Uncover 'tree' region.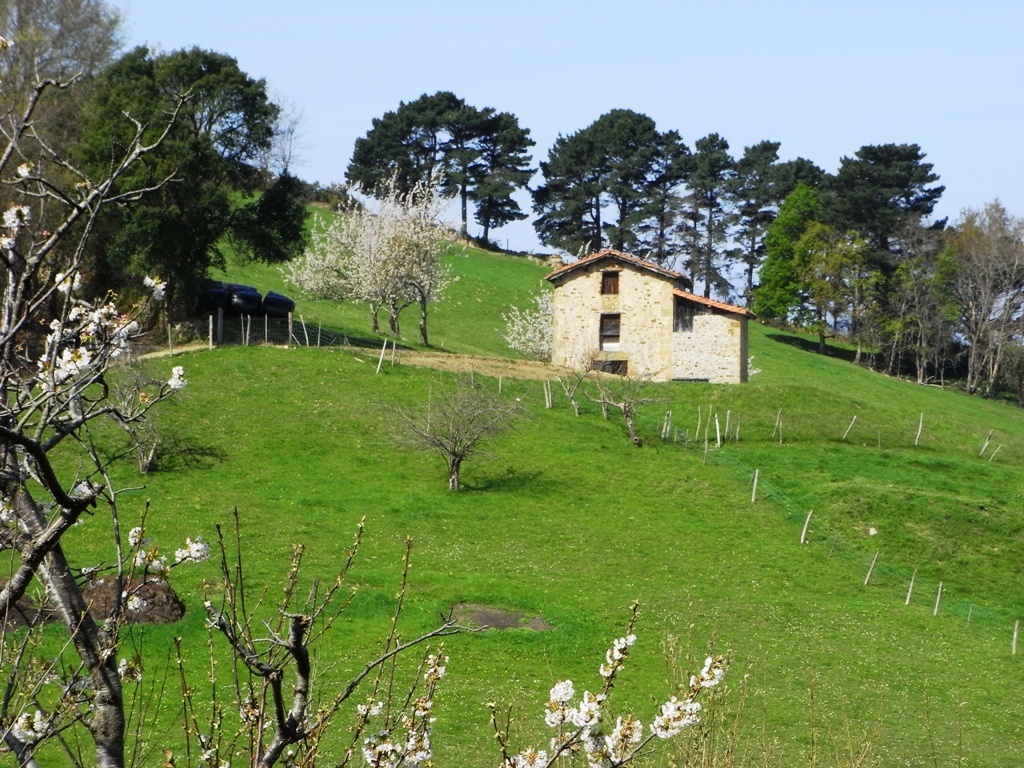
Uncovered: 922/190/1023/404.
